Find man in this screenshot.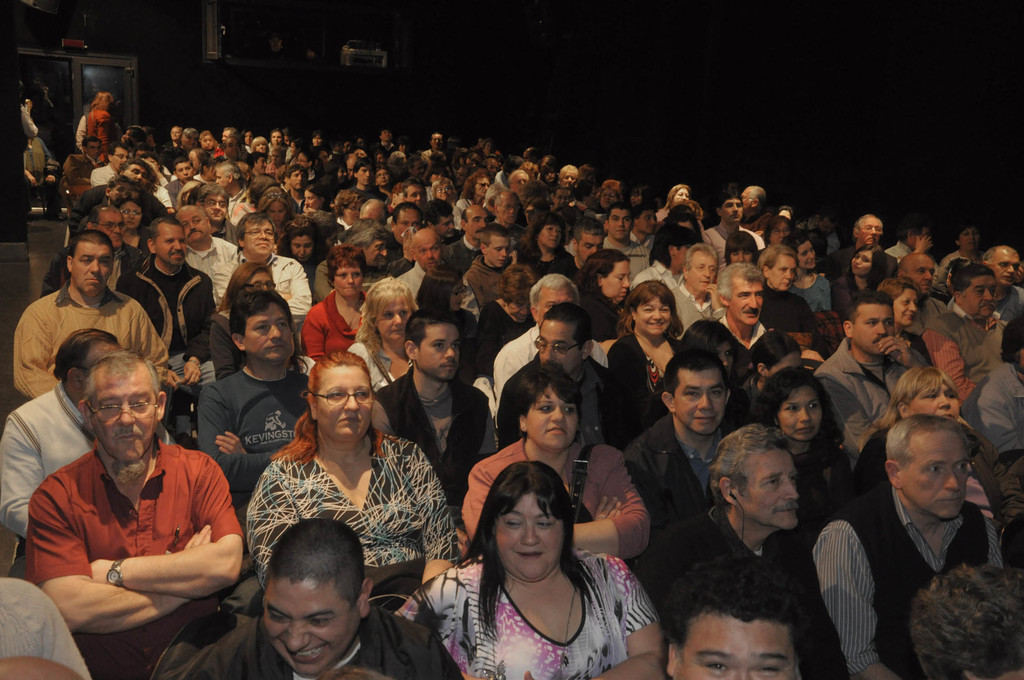
The bounding box for man is detection(163, 519, 463, 679).
